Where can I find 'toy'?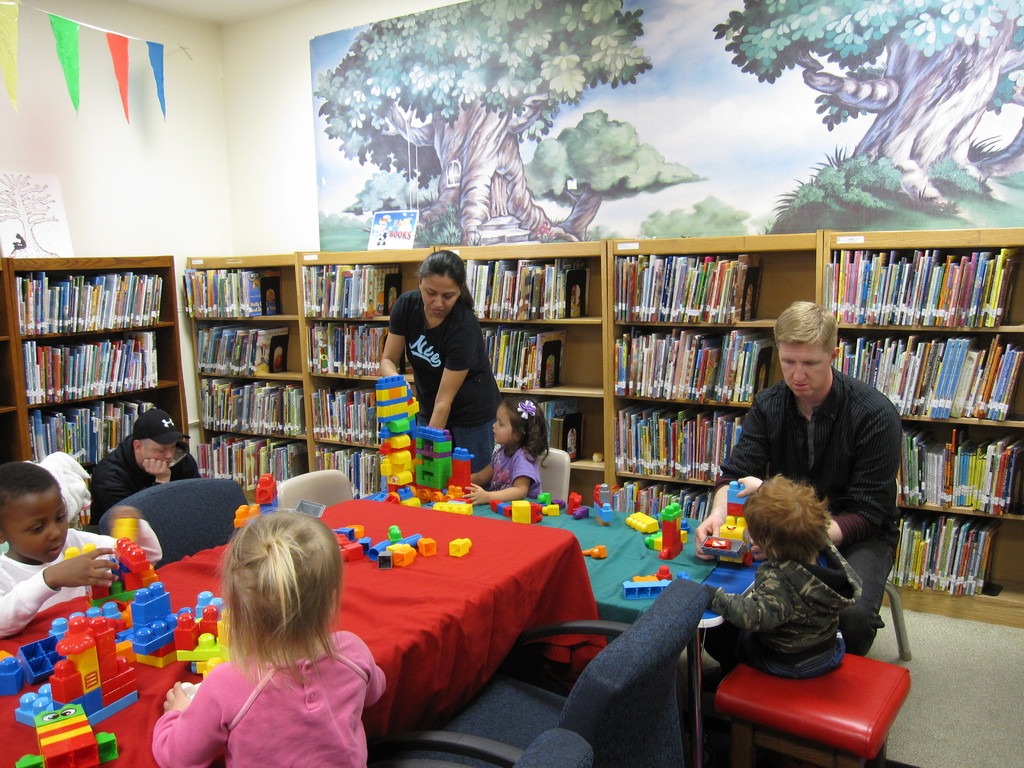
You can find it at <box>234,474,328,525</box>.
